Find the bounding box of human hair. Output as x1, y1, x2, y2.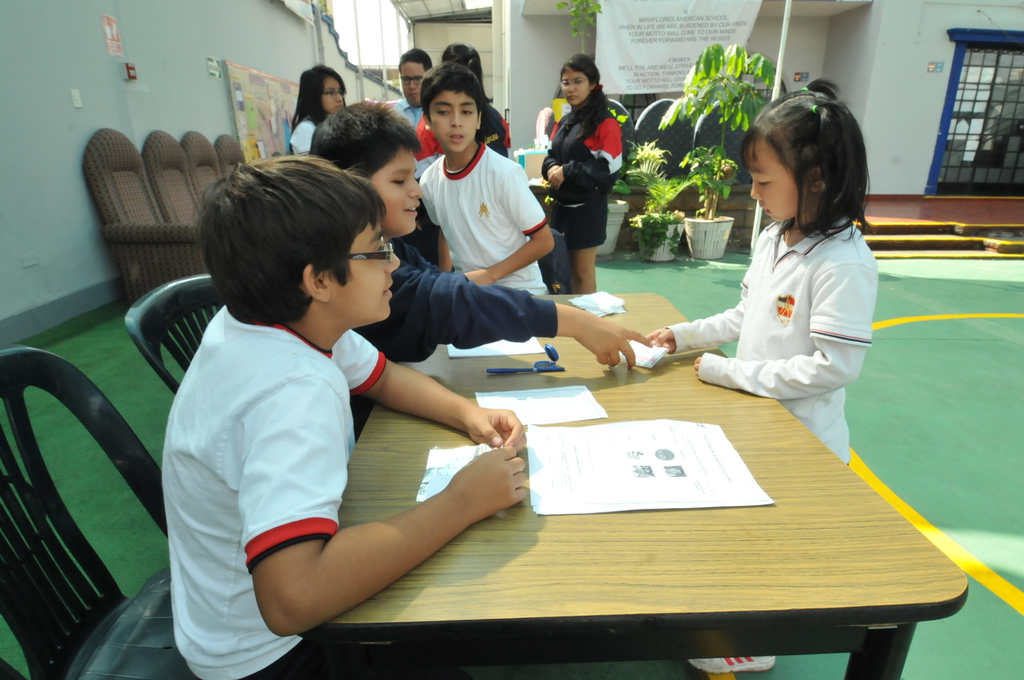
291, 64, 347, 135.
